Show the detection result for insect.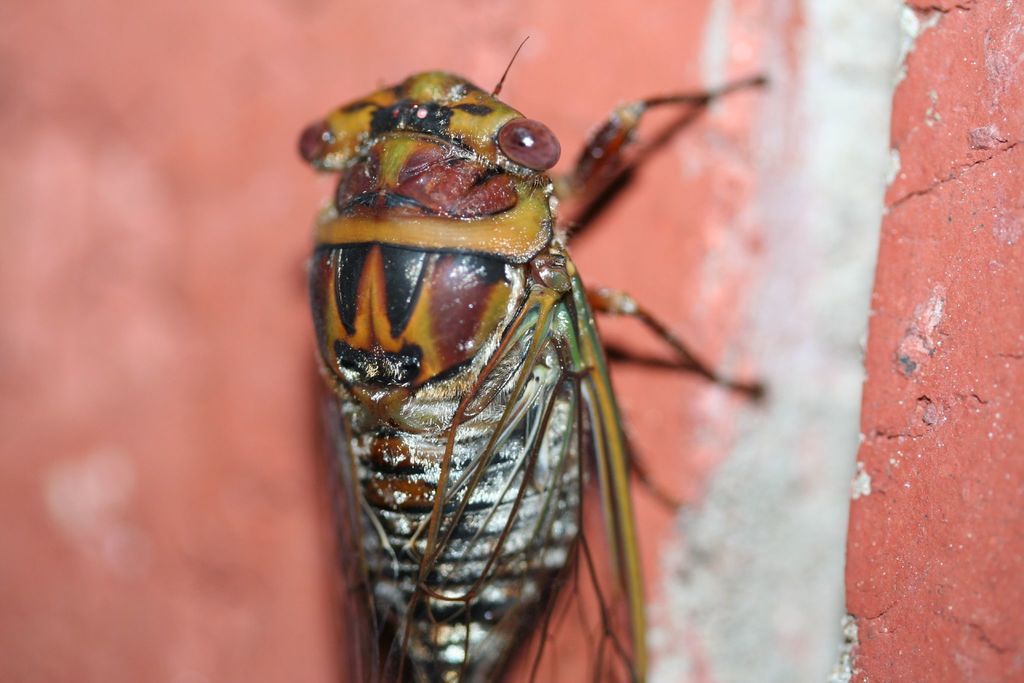
box(296, 32, 770, 682).
